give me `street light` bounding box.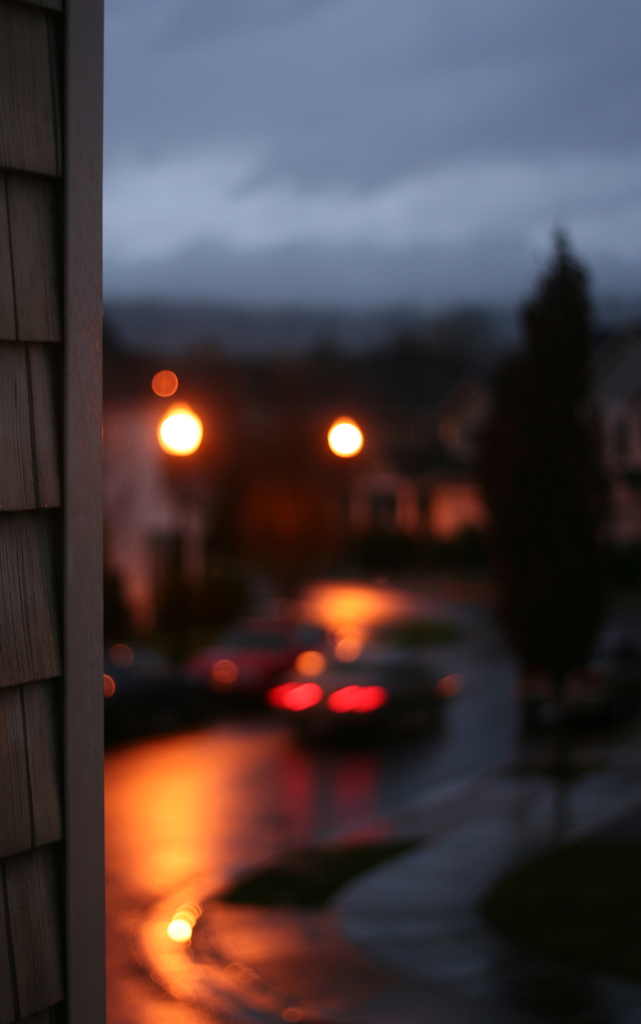
(320, 405, 362, 570).
